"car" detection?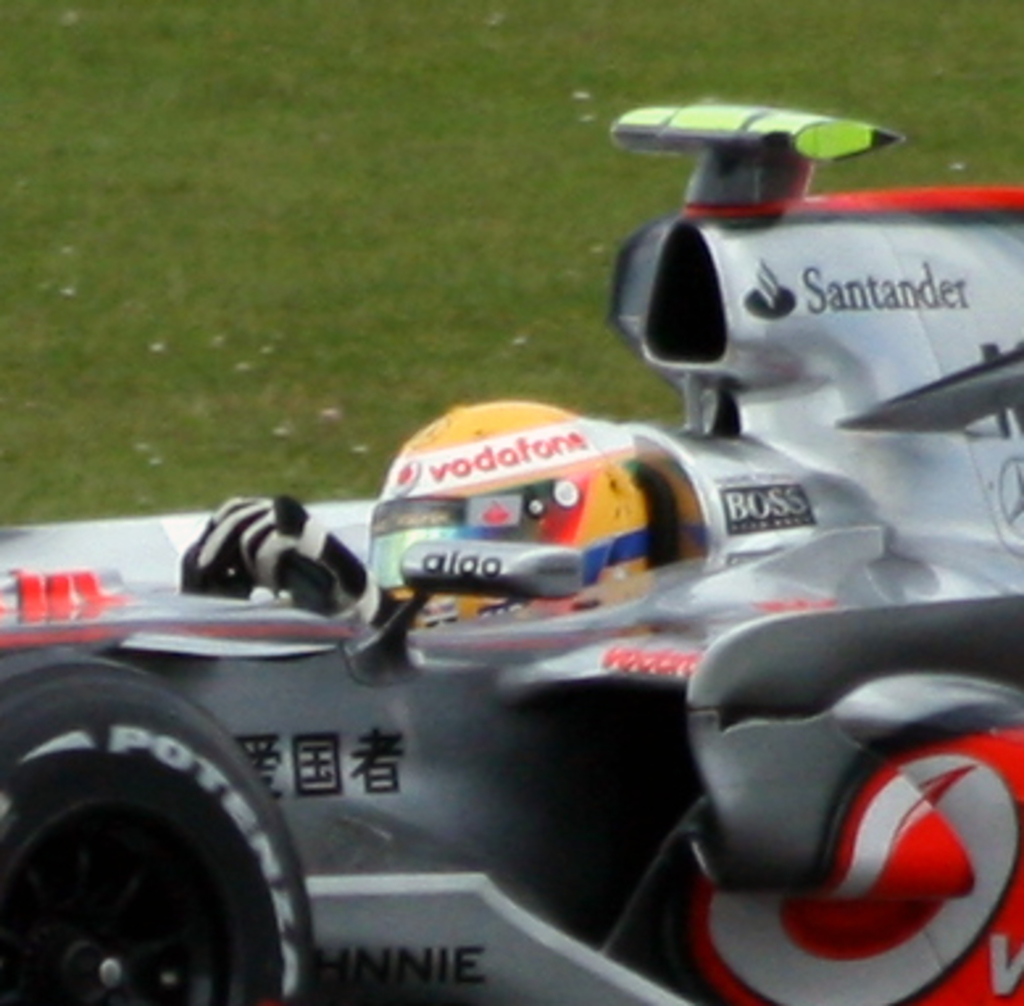
bbox=(0, 105, 1021, 1003)
